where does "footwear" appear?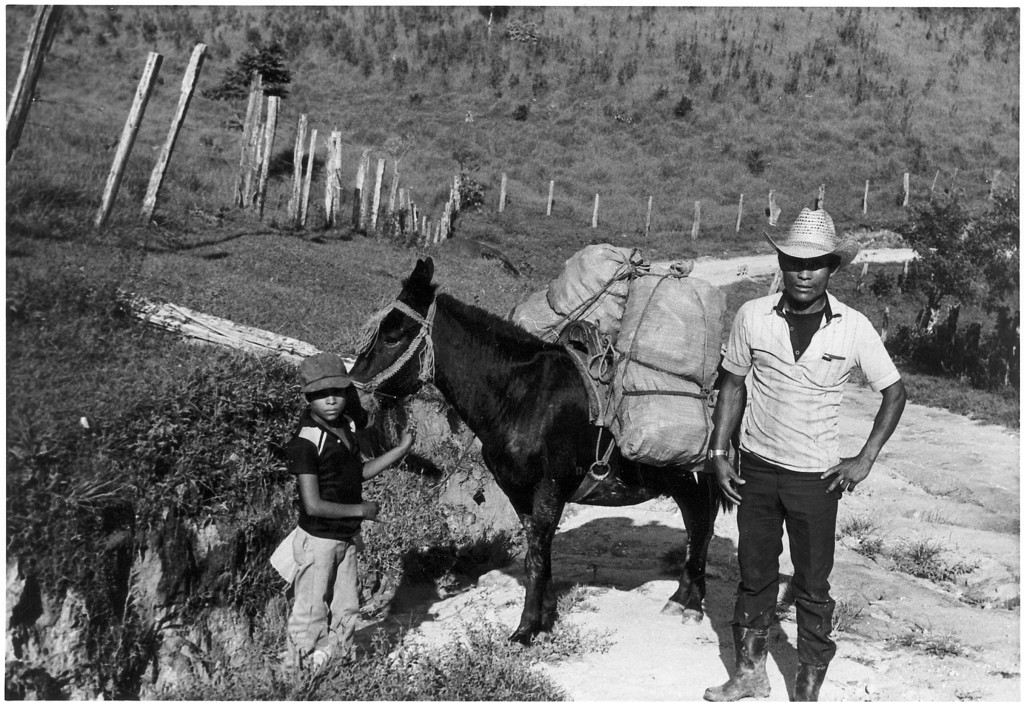
Appears at (left=705, top=608, right=774, bottom=693).
